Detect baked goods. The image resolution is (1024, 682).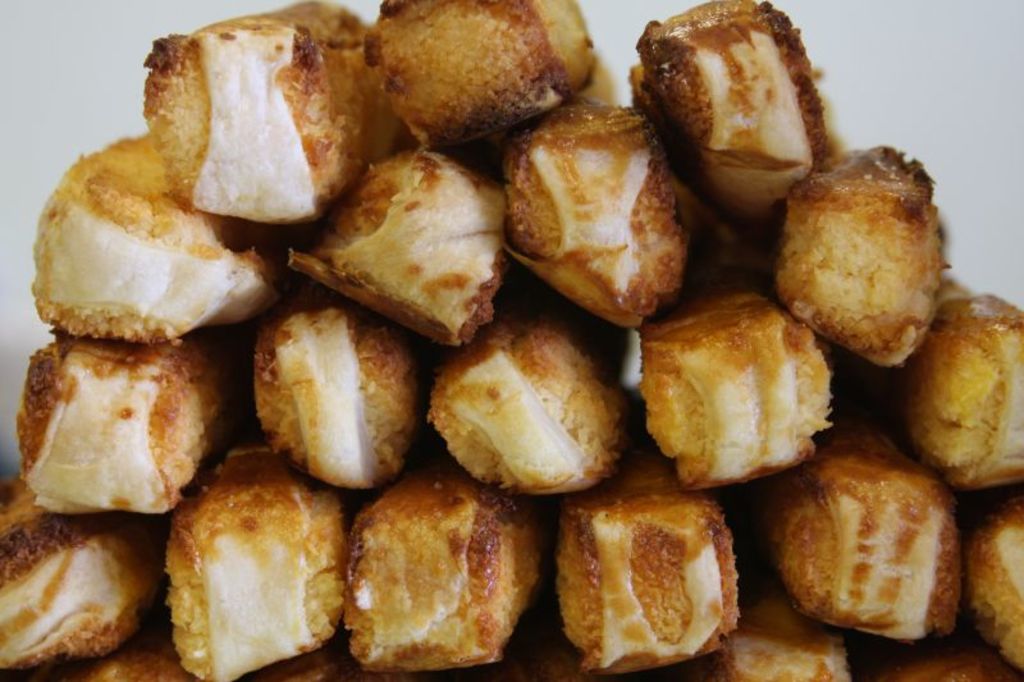
(left=635, top=285, right=847, bottom=498).
